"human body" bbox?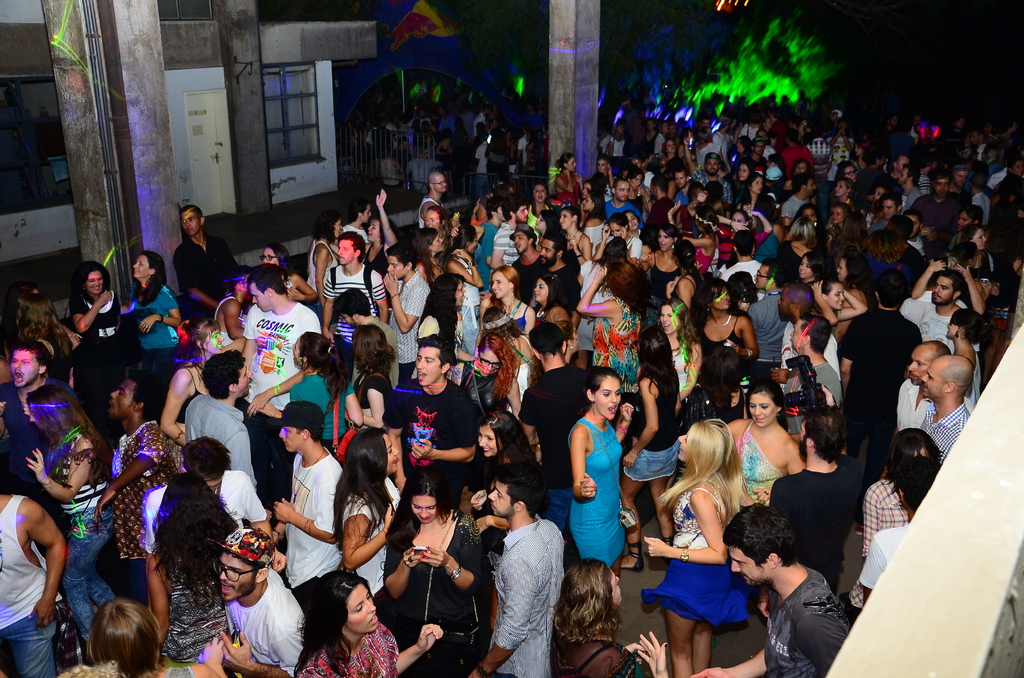
744,254,788,381
